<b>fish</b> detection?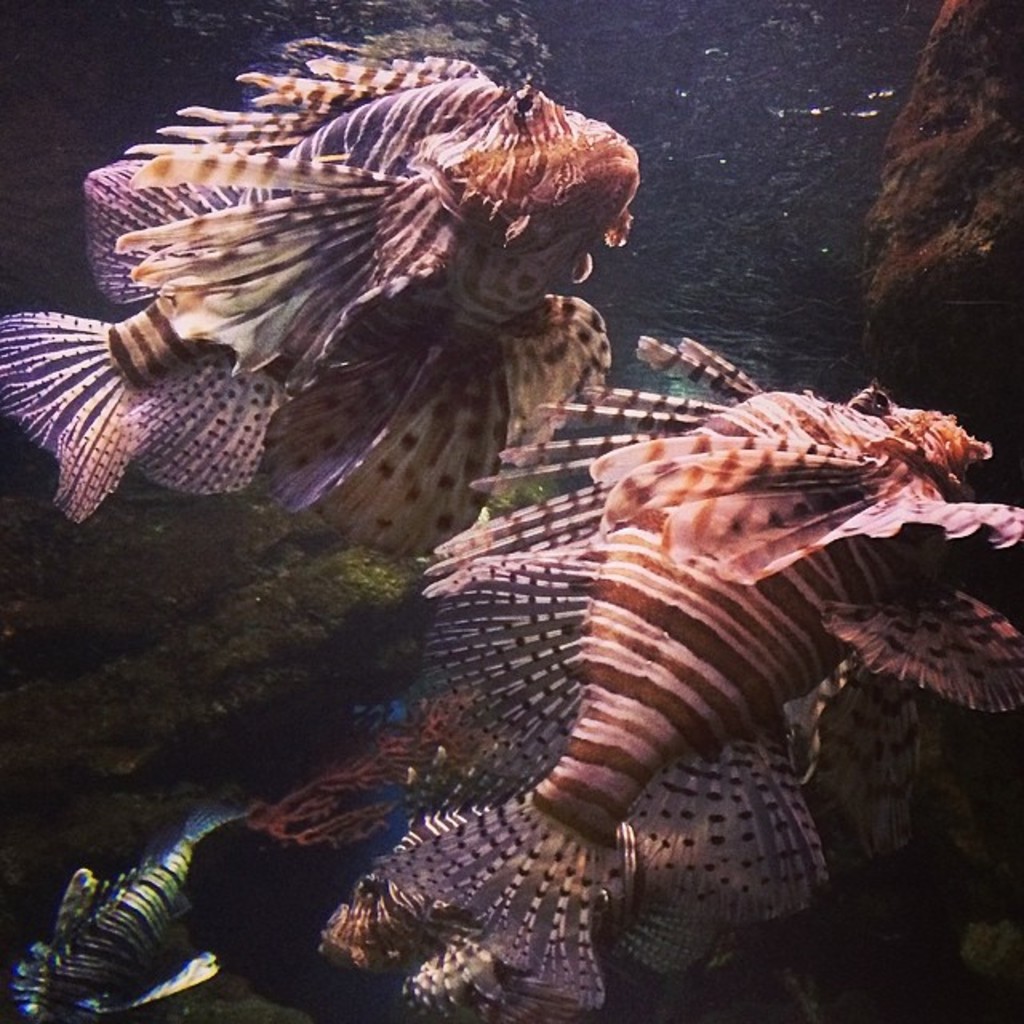
(left=24, top=22, right=677, bottom=600)
